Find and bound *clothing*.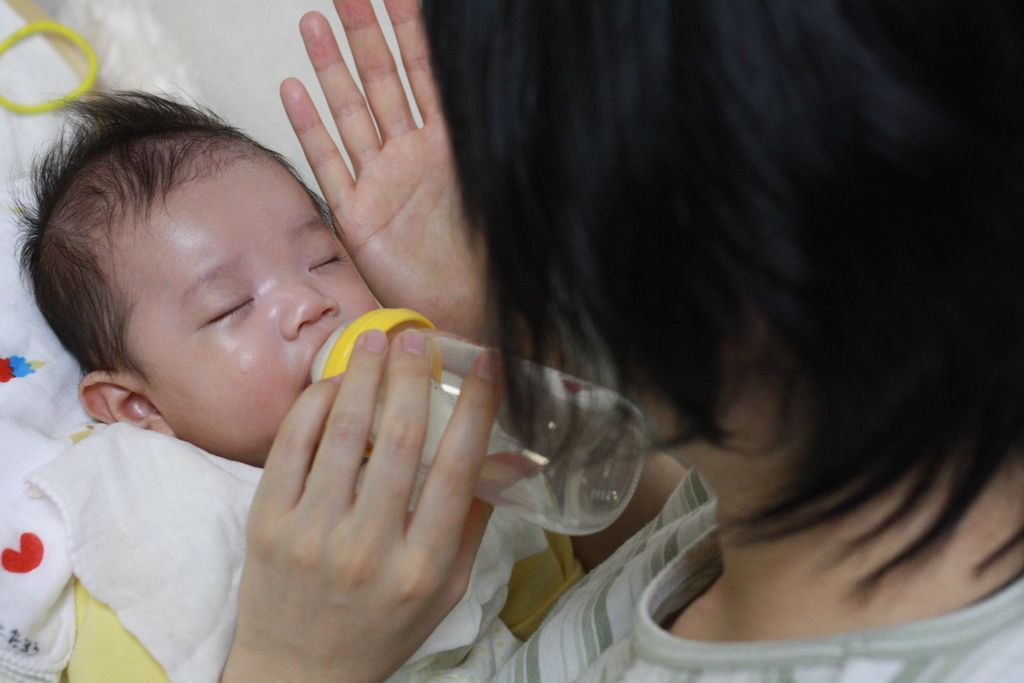
Bound: (x1=19, y1=414, x2=561, y2=682).
